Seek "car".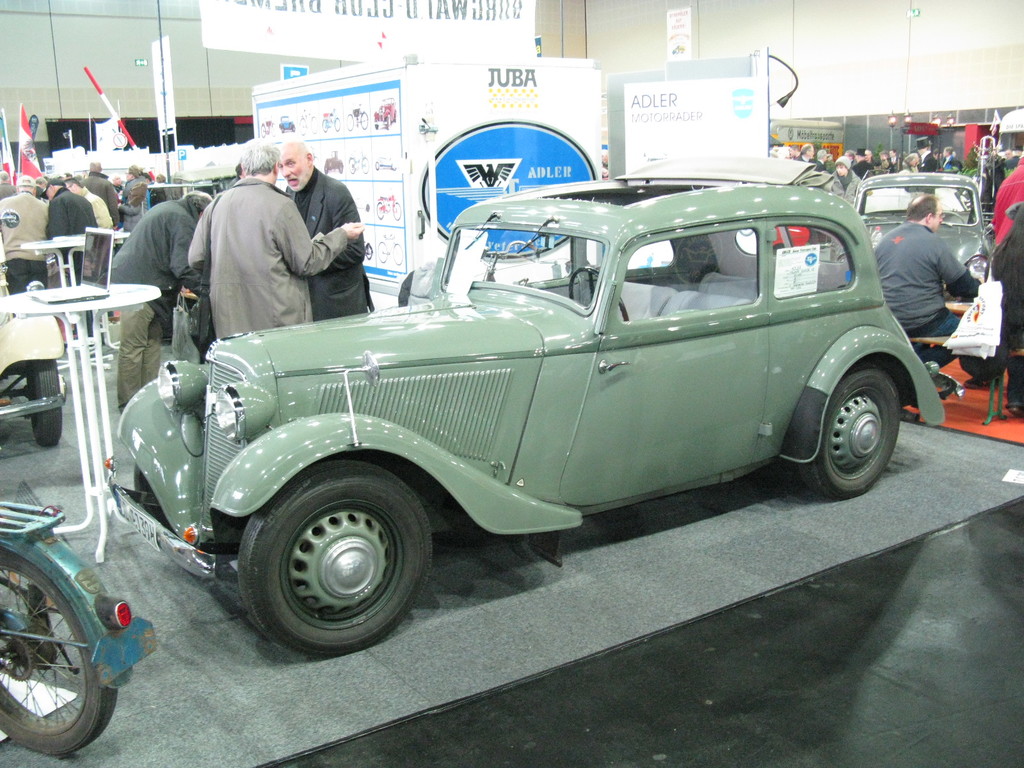
{"left": 0, "top": 225, "right": 66, "bottom": 450}.
